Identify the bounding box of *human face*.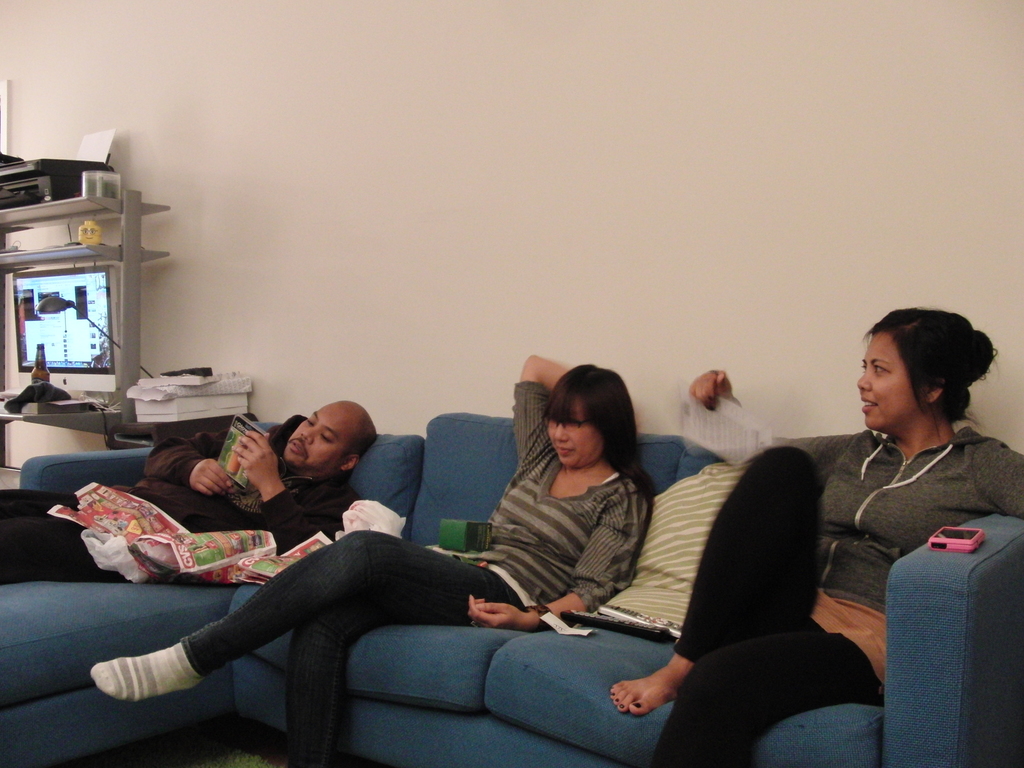
[545,390,607,477].
